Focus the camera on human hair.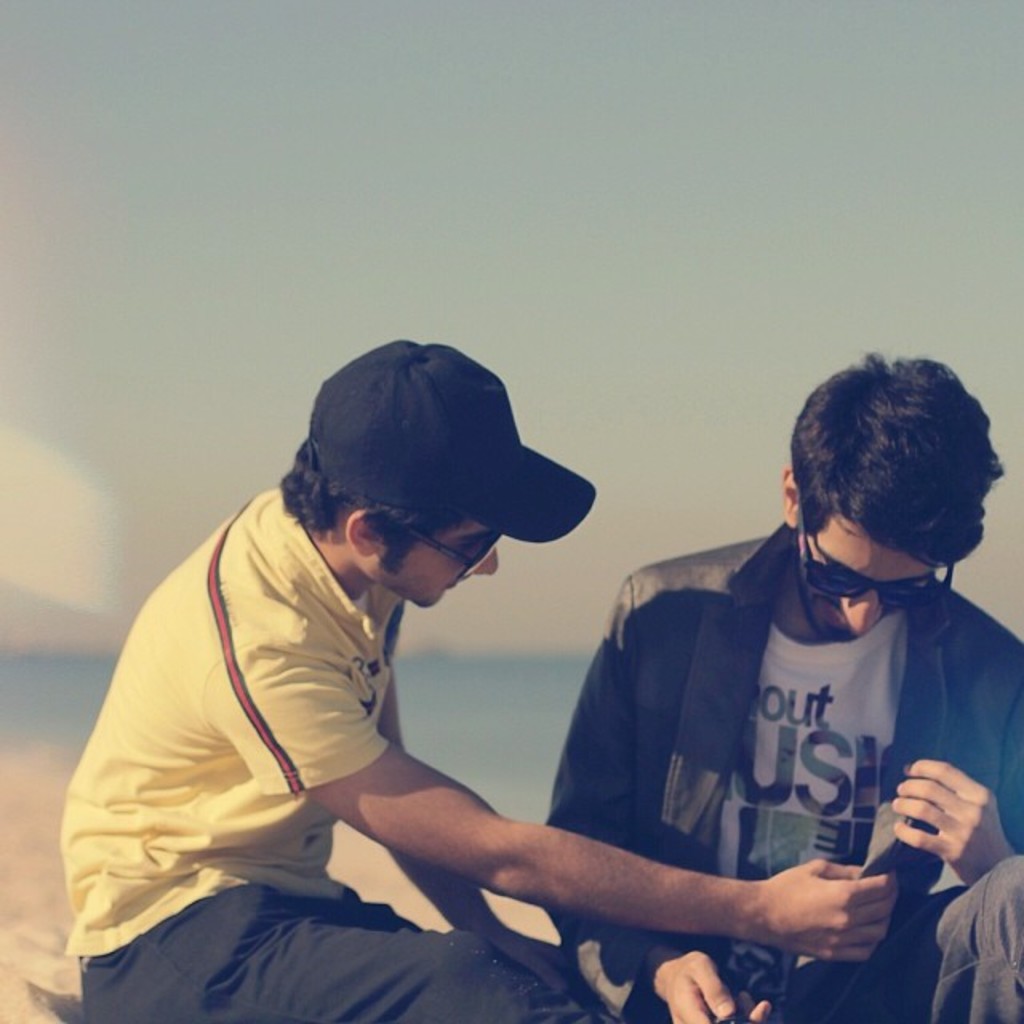
Focus region: bbox(278, 429, 470, 581).
